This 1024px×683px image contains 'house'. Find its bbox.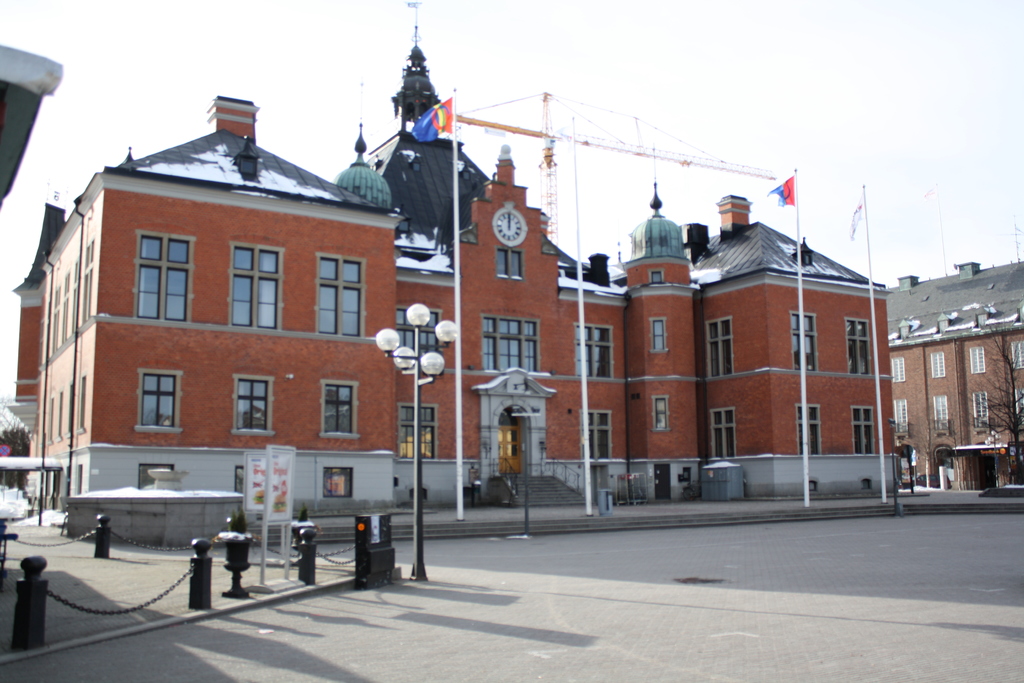
bbox(19, 94, 381, 533).
